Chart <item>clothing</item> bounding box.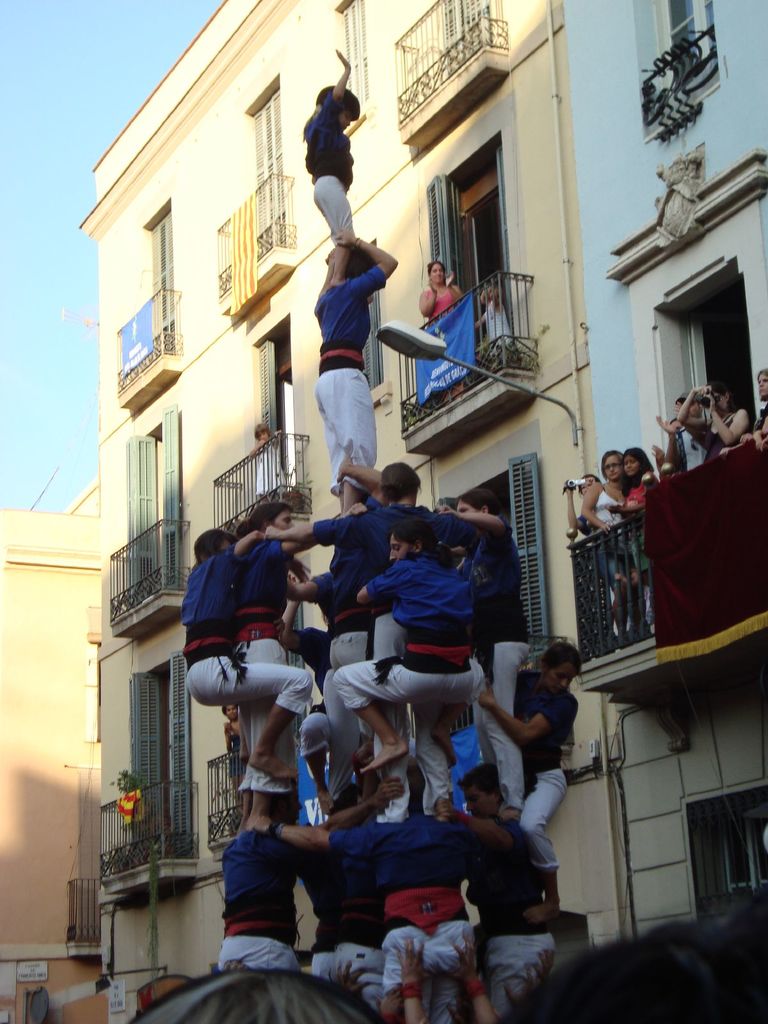
Charted: [471, 518, 532, 805].
